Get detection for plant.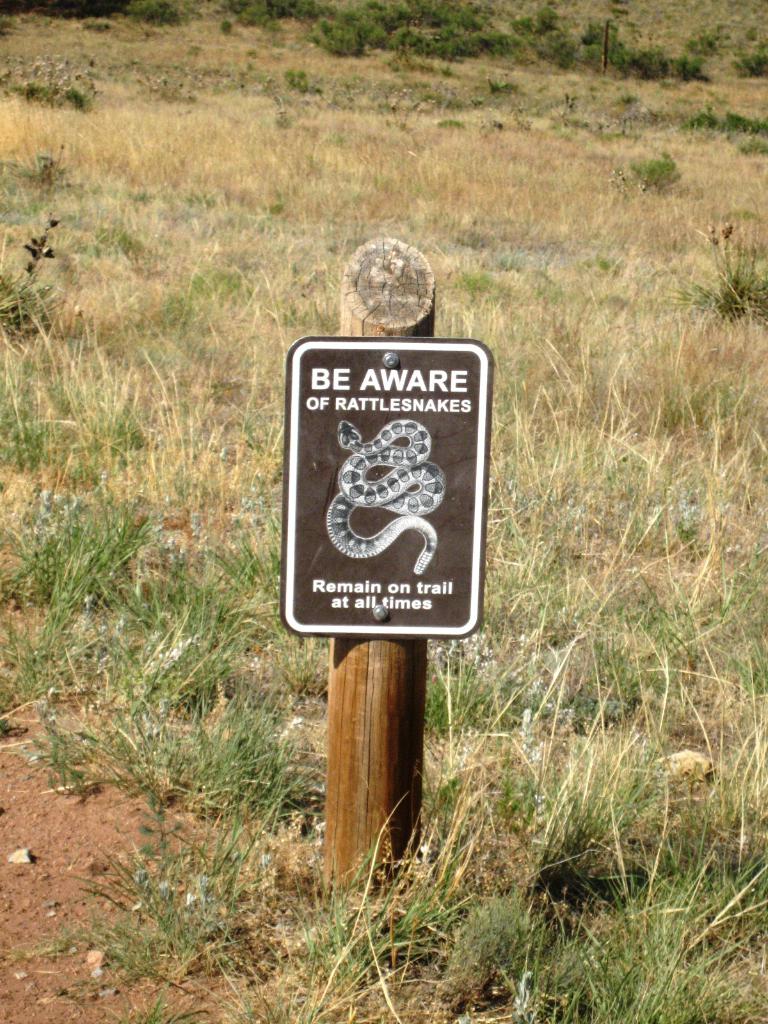
Detection: (x1=684, y1=33, x2=726, y2=61).
